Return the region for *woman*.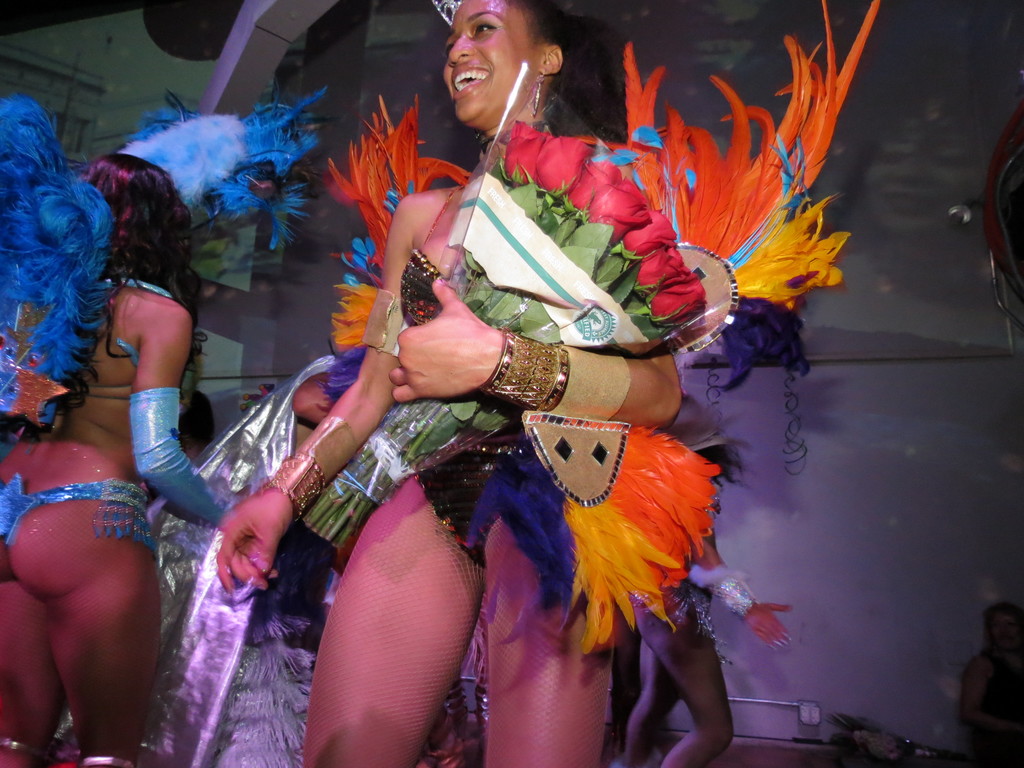
<bbox>220, 0, 720, 767</bbox>.
